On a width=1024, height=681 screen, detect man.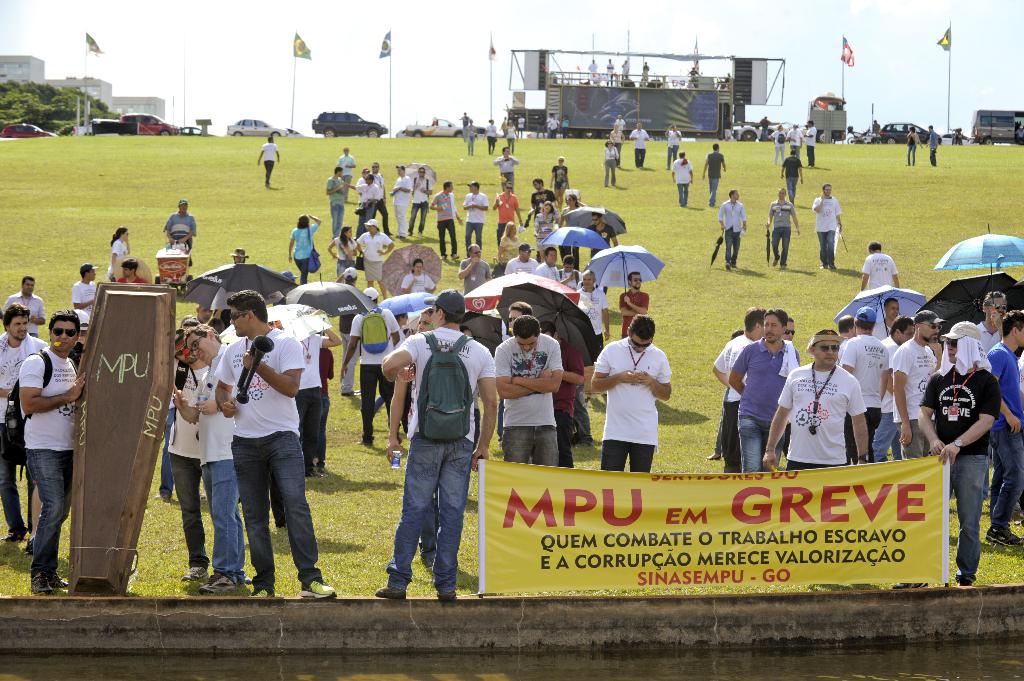
326 267 360 397.
